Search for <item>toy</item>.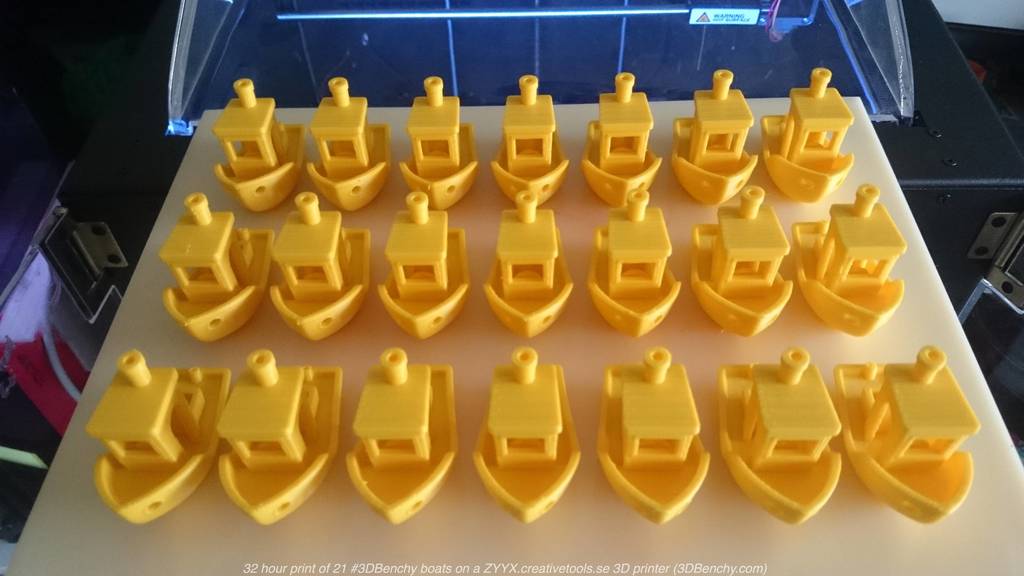
Found at 346/347/460/523.
